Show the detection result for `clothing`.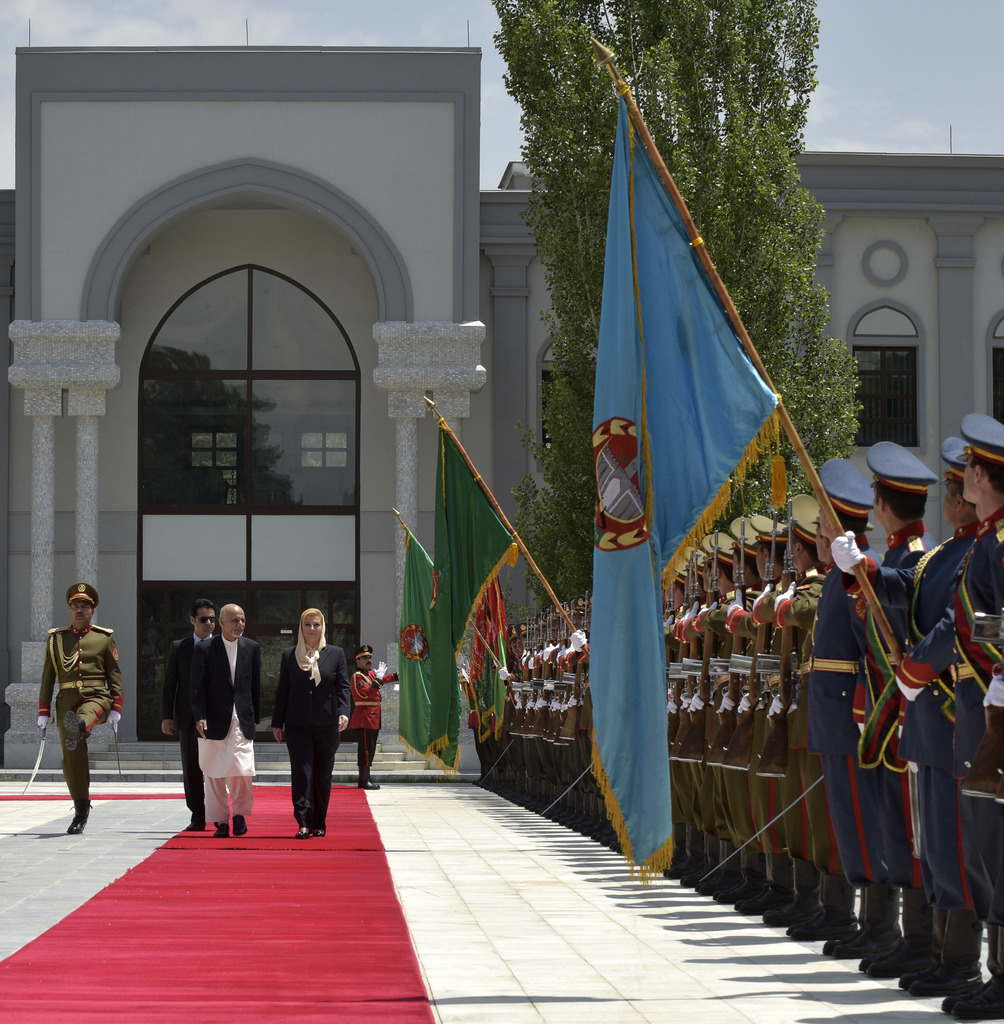
bbox(898, 522, 975, 890).
